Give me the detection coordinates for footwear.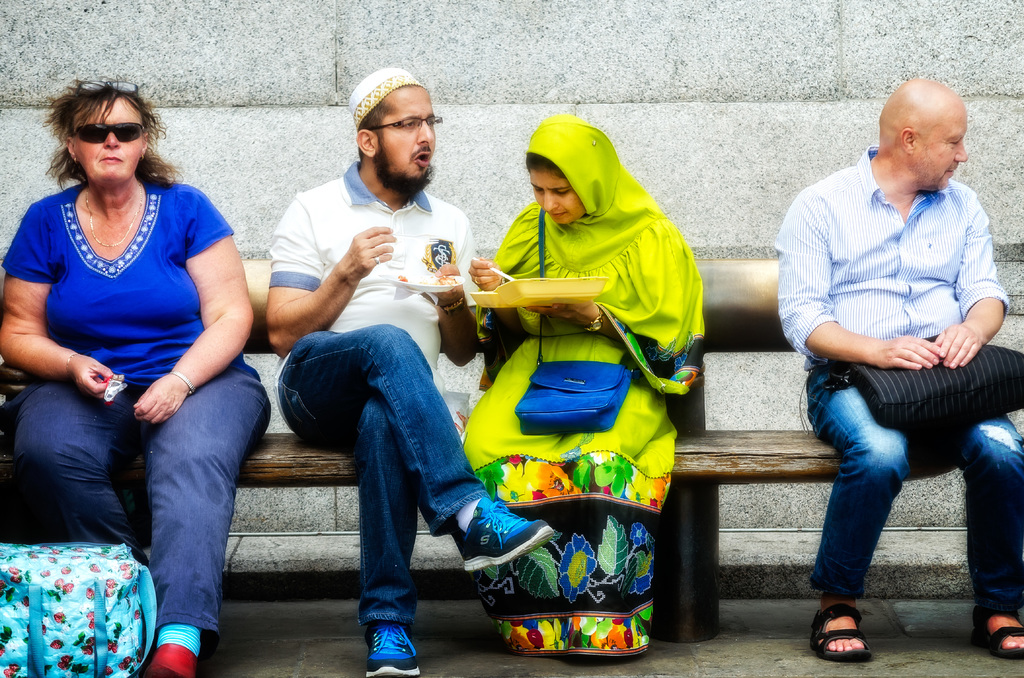
(806,604,870,662).
